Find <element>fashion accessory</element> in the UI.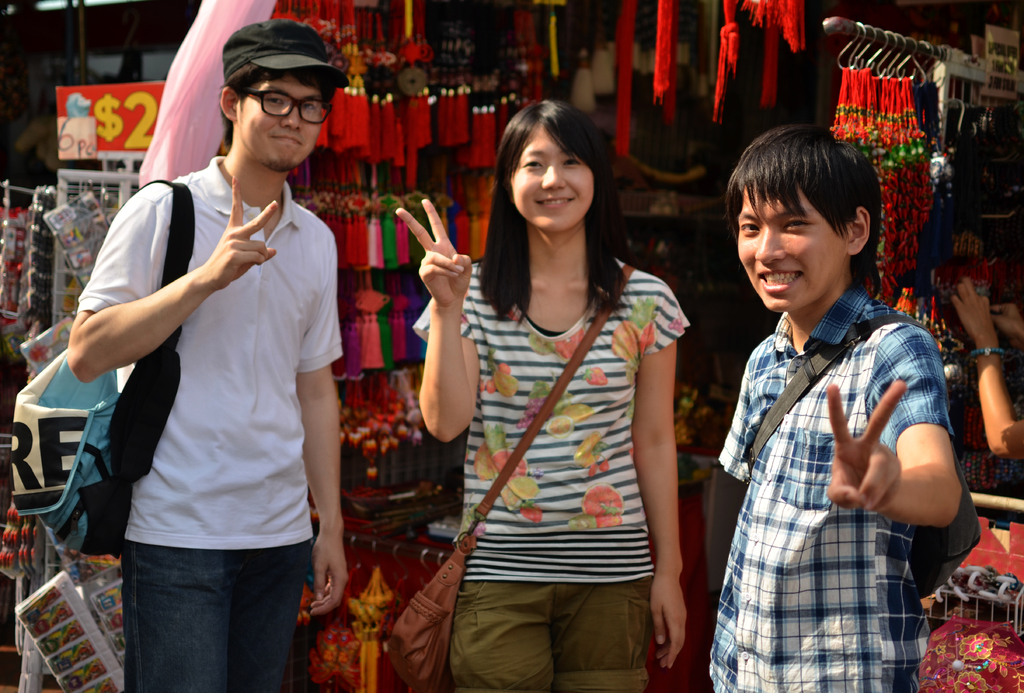
UI element at (left=746, top=318, right=980, bottom=593).
